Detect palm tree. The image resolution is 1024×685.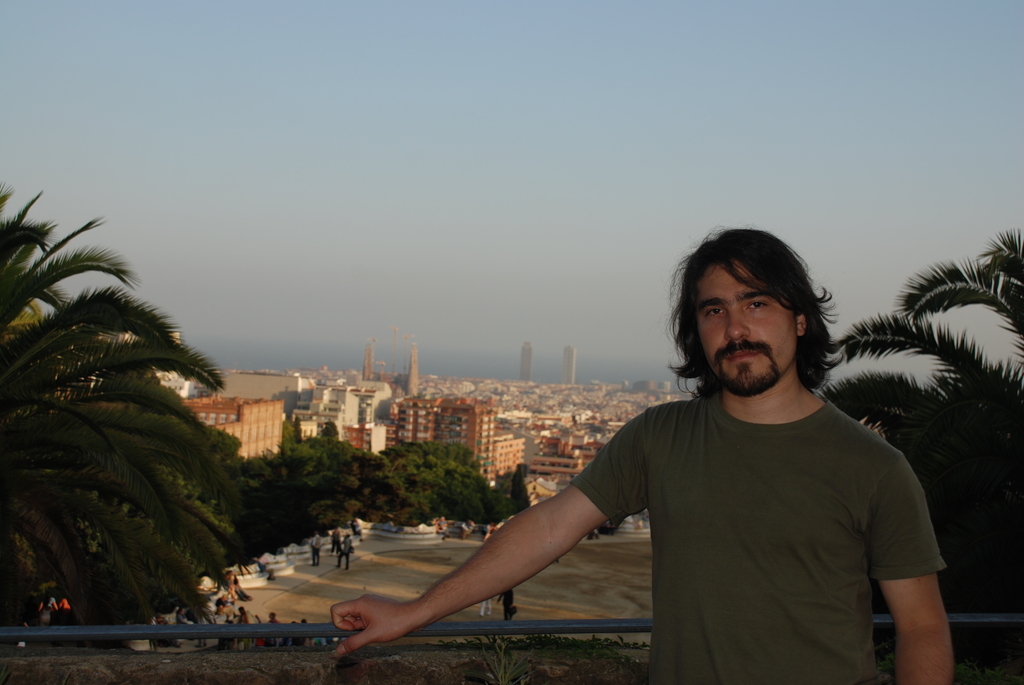
(left=418, top=459, right=476, bottom=517).
